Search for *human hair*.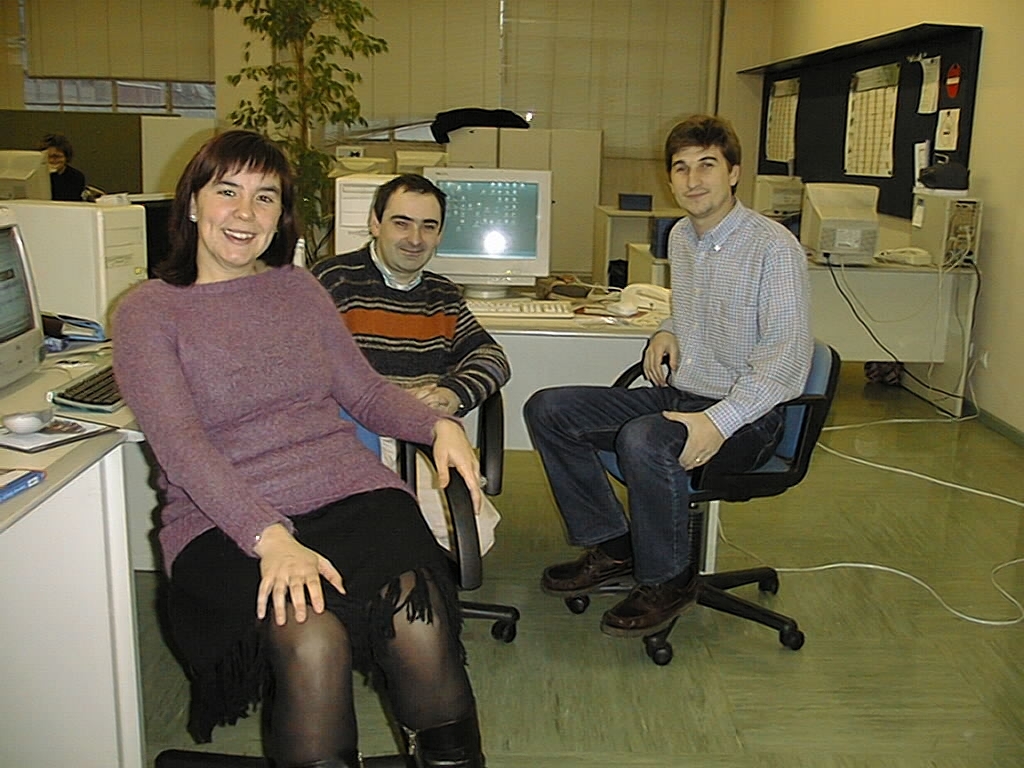
Found at (377, 165, 445, 226).
